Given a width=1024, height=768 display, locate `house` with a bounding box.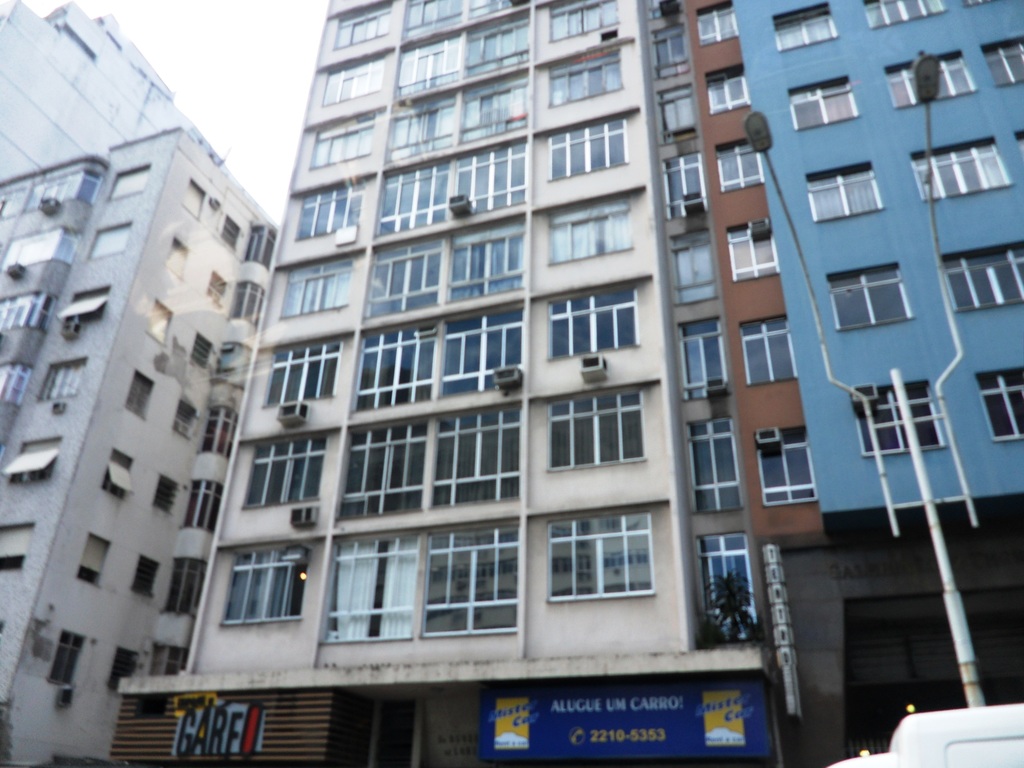
Located: (left=165, top=0, right=792, bottom=767).
